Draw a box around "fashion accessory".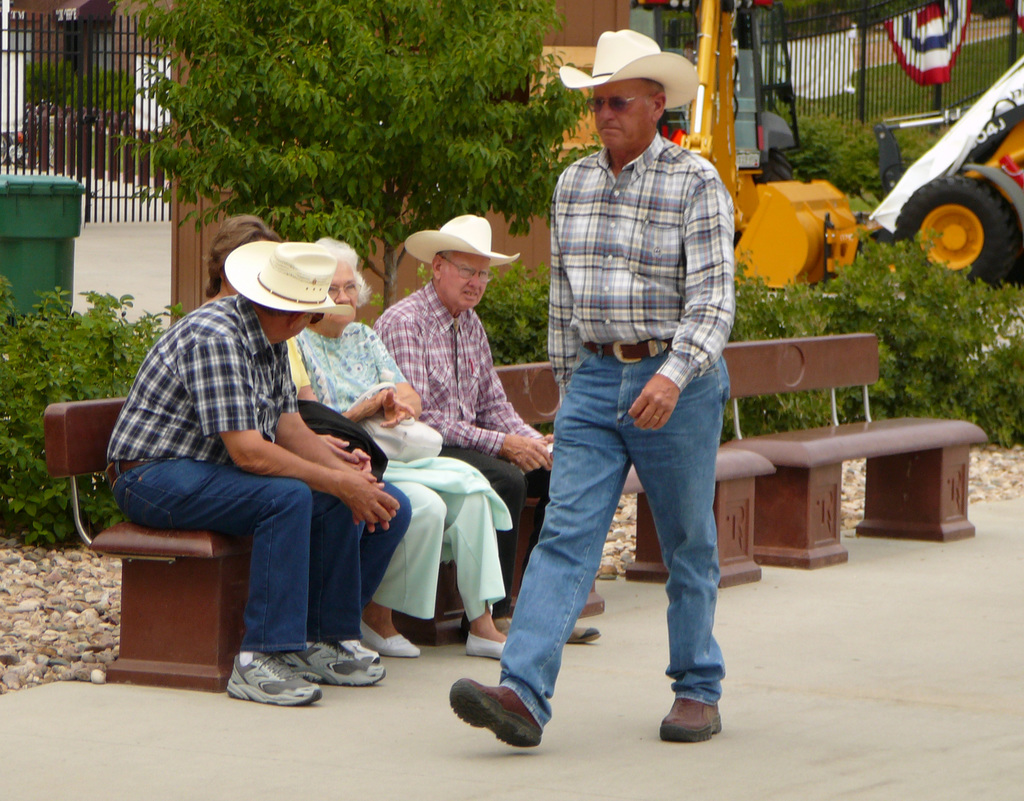
bbox(586, 90, 649, 114).
